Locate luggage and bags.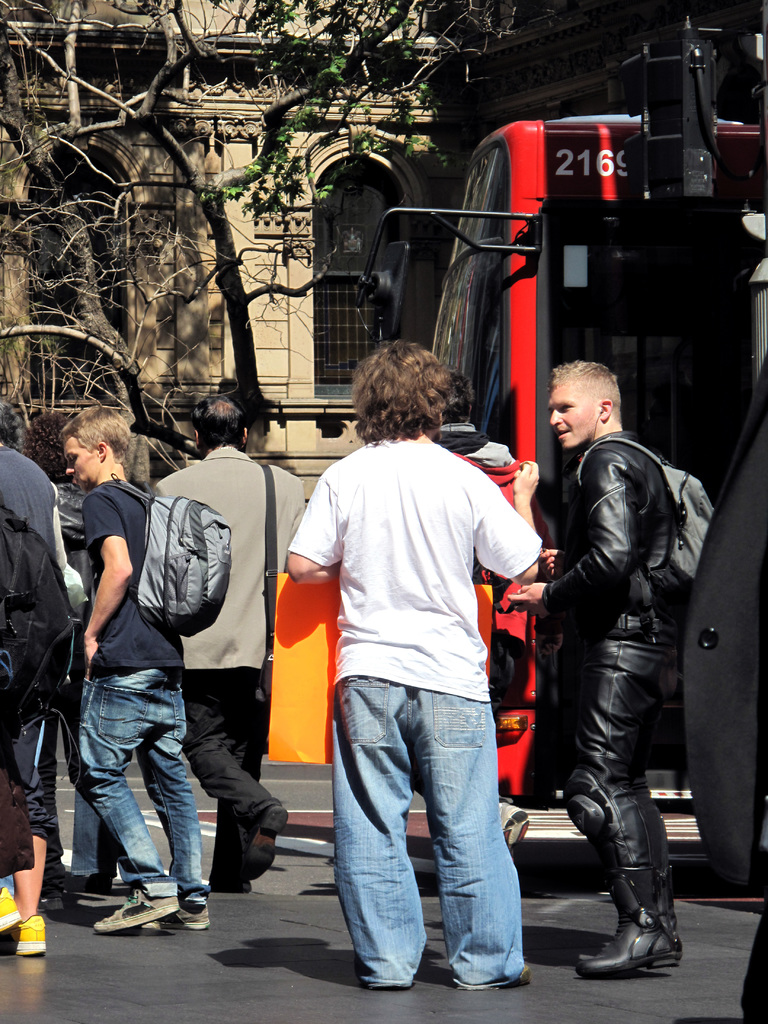
Bounding box: region(0, 495, 79, 753).
